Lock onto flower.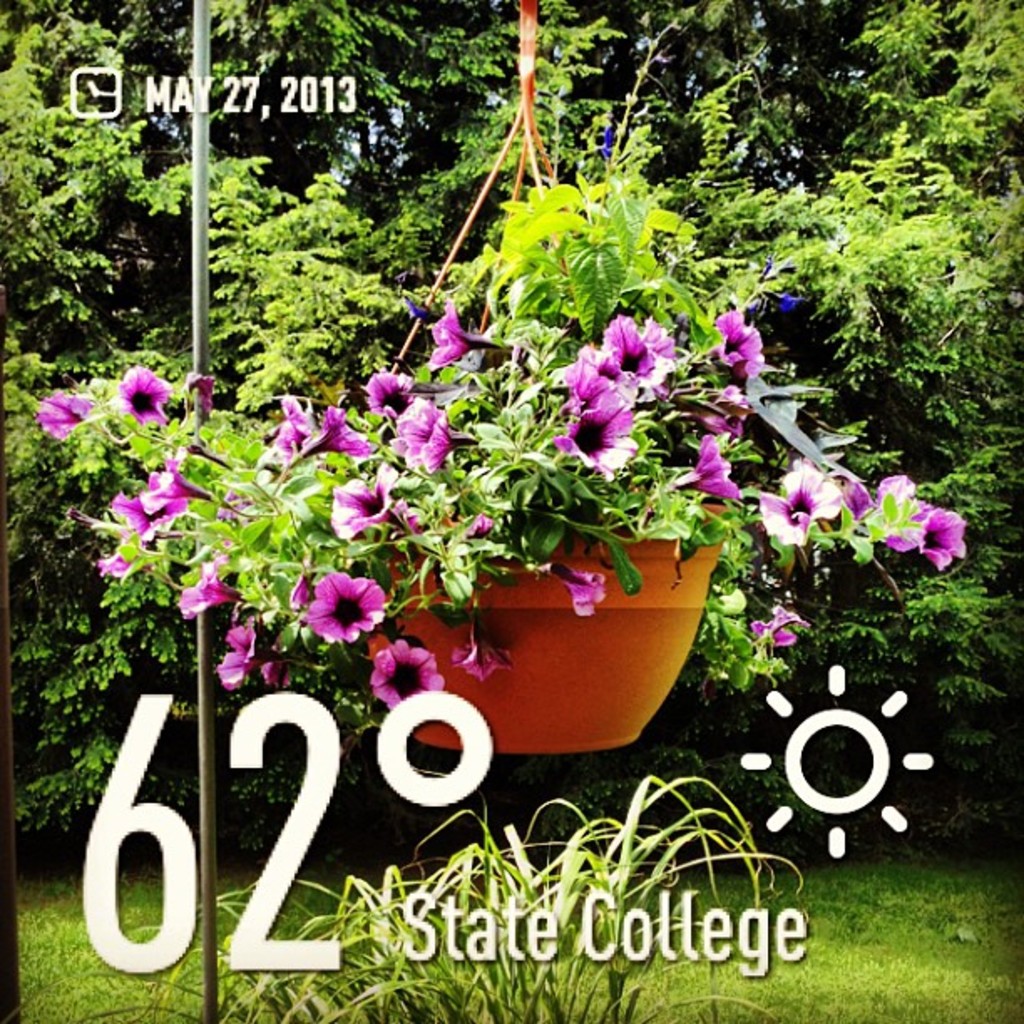
Locked: {"left": 755, "top": 460, "right": 837, "bottom": 545}.
